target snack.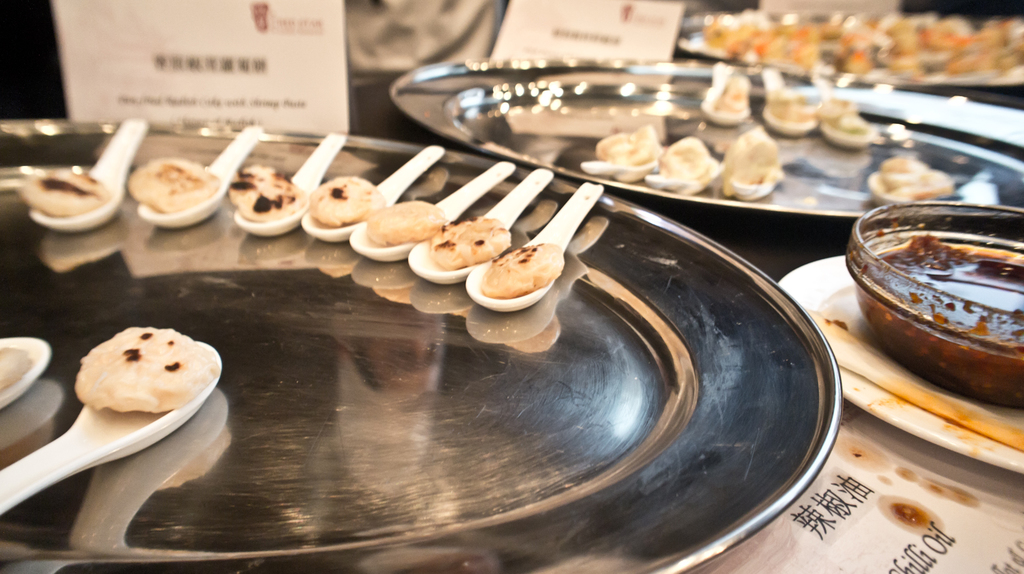
Target region: rect(304, 172, 385, 228).
